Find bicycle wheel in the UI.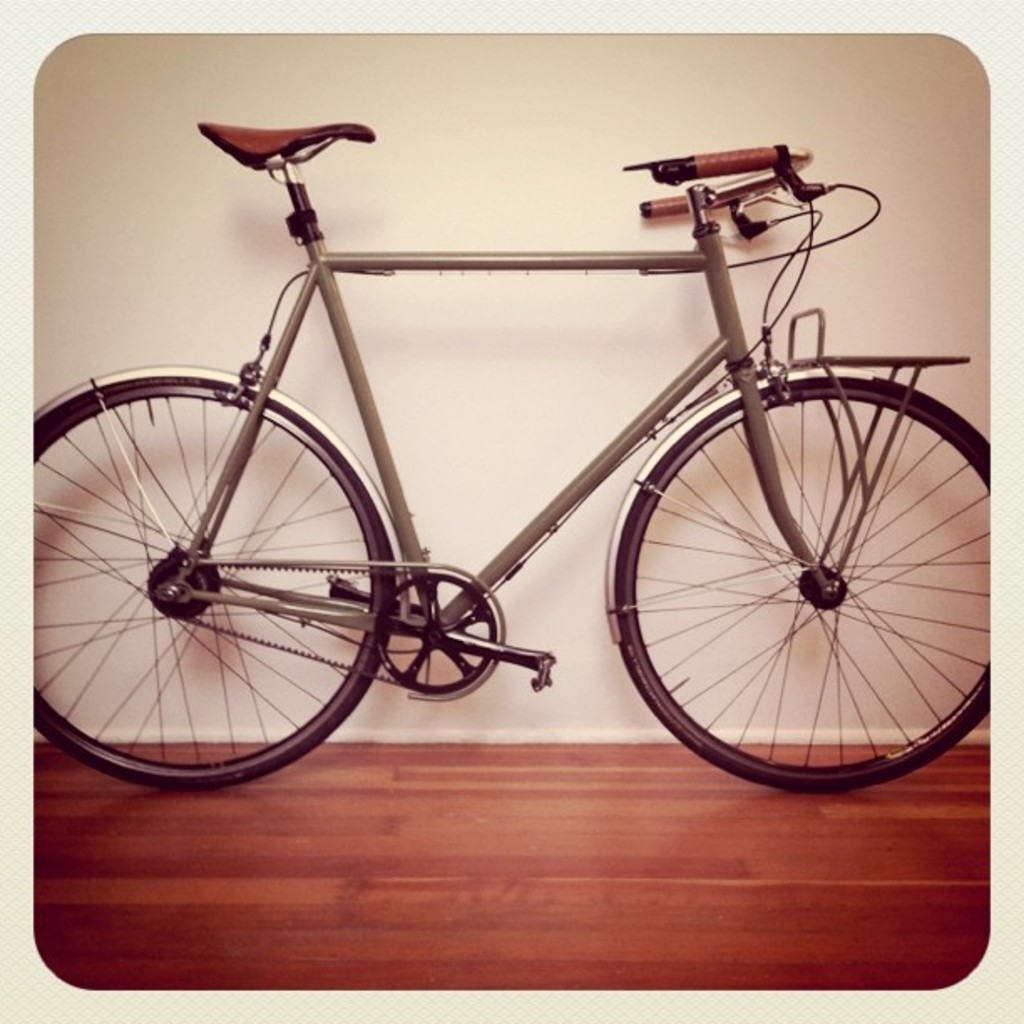
UI element at region(599, 341, 994, 800).
